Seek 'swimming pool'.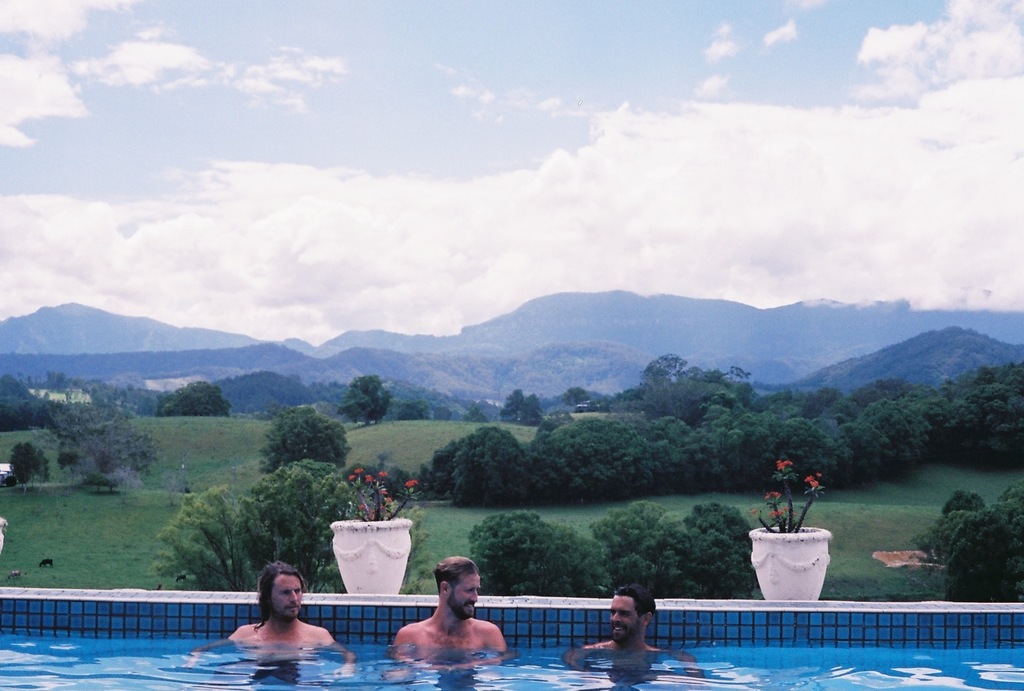
[left=0, top=592, right=1023, bottom=690].
